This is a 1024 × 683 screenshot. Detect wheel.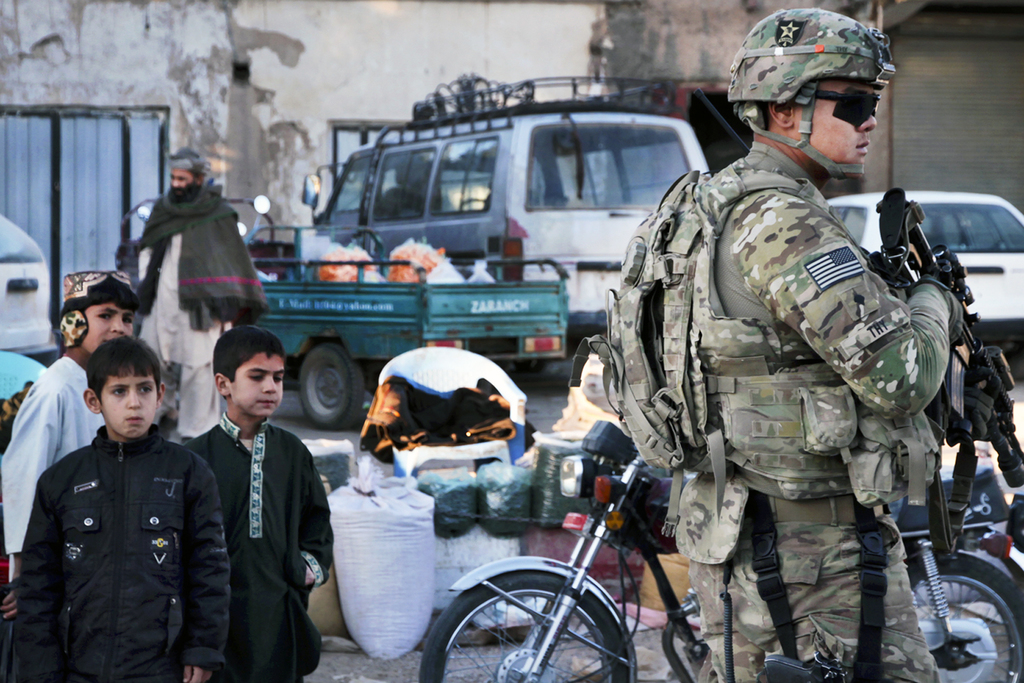
pyautogui.locateOnScreen(906, 555, 1023, 682).
